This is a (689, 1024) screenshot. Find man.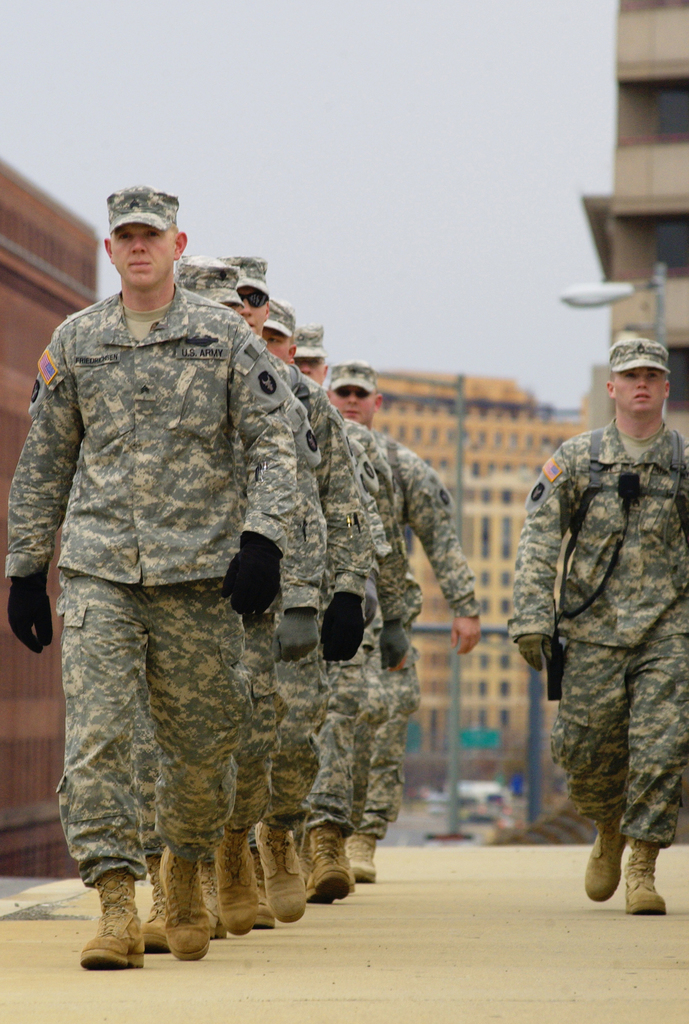
Bounding box: [left=206, top=248, right=277, bottom=934].
